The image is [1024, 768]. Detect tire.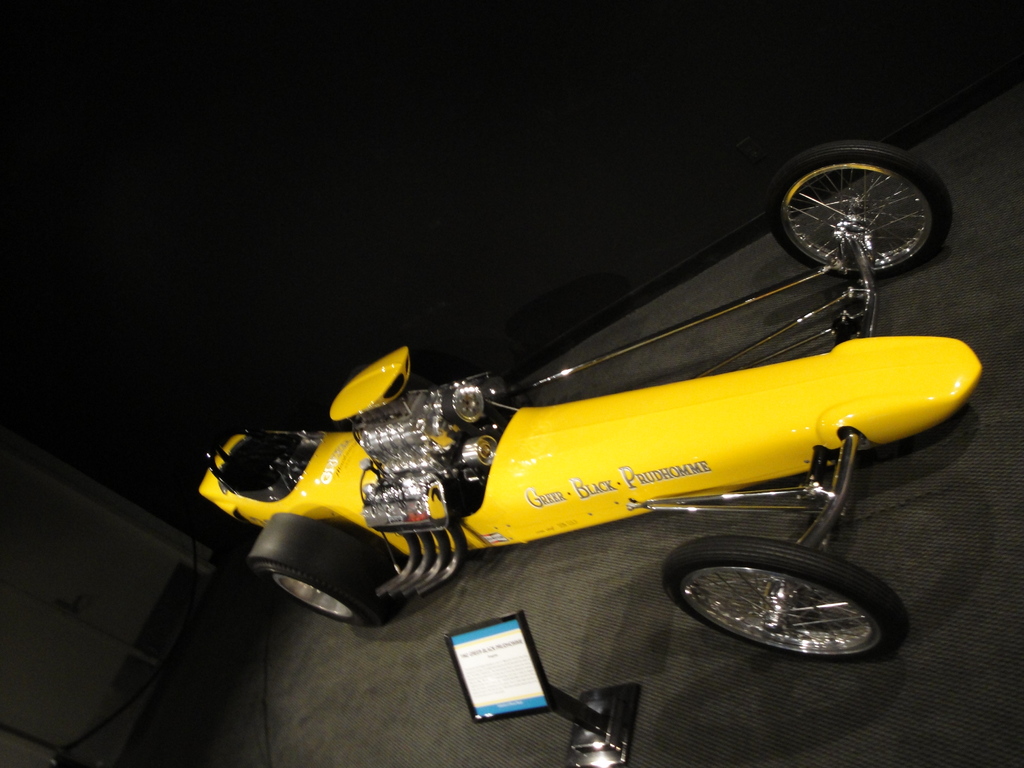
Detection: bbox=(246, 511, 412, 628).
